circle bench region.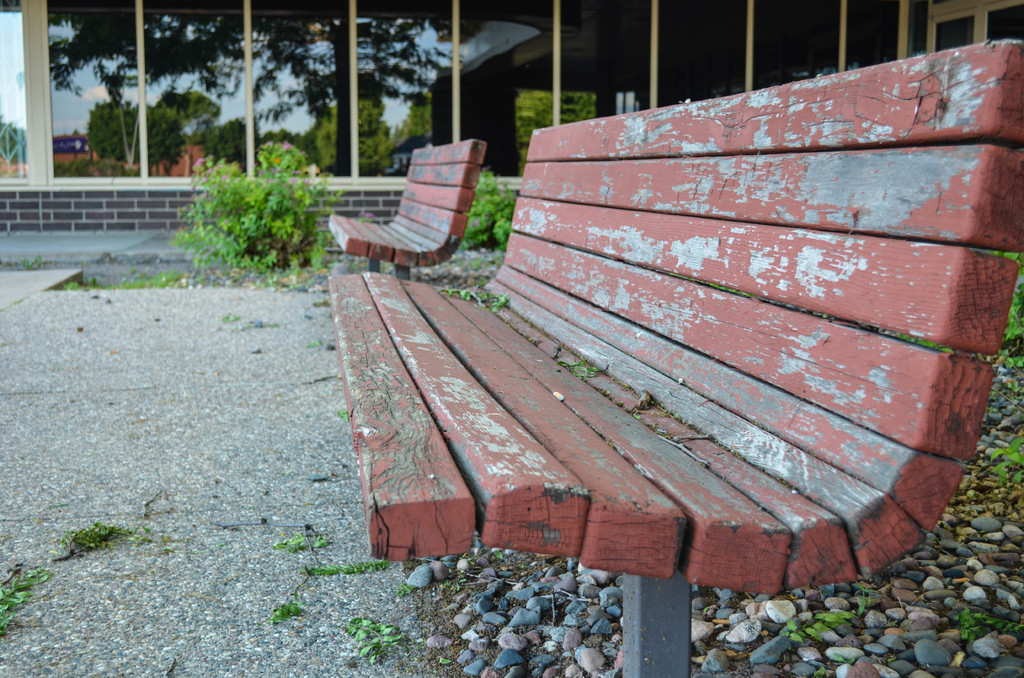
Region: 321:145:492:289.
